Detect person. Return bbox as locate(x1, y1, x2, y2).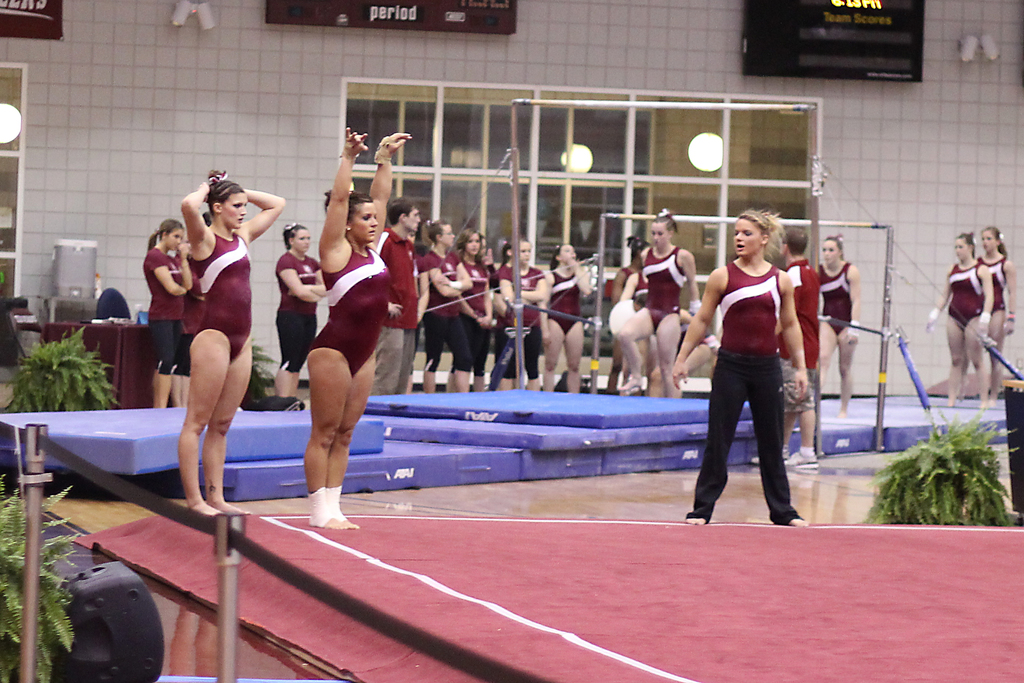
locate(813, 231, 868, 431).
